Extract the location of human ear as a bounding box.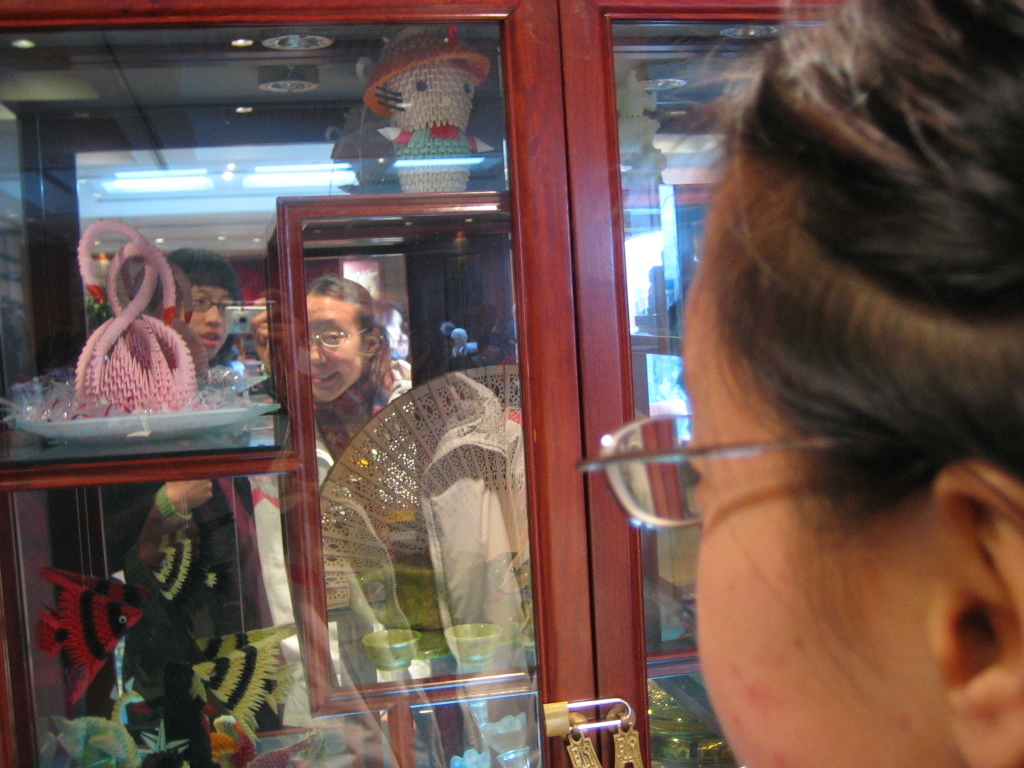
Rect(931, 464, 1023, 767).
